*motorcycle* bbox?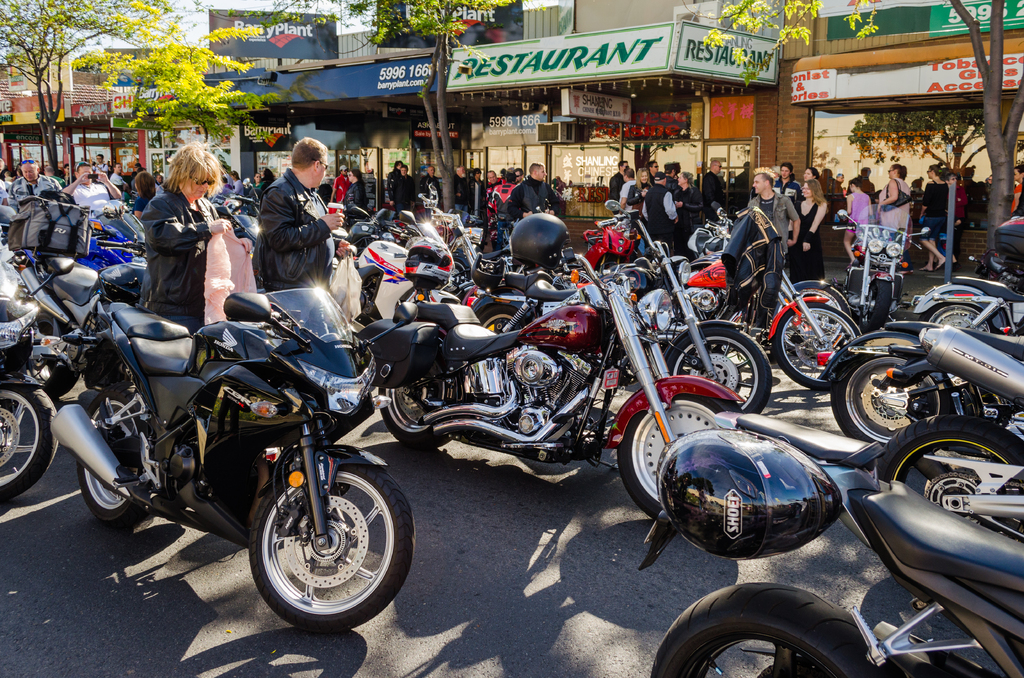
47 266 403 619
